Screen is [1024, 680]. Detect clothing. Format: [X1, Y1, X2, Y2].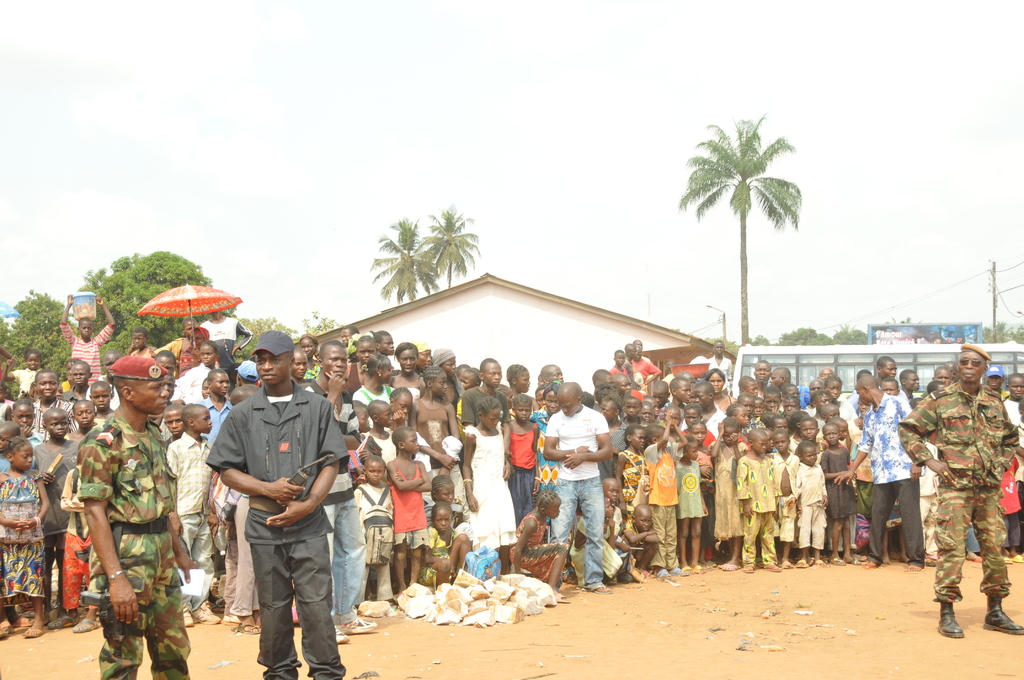
[785, 437, 798, 449].
